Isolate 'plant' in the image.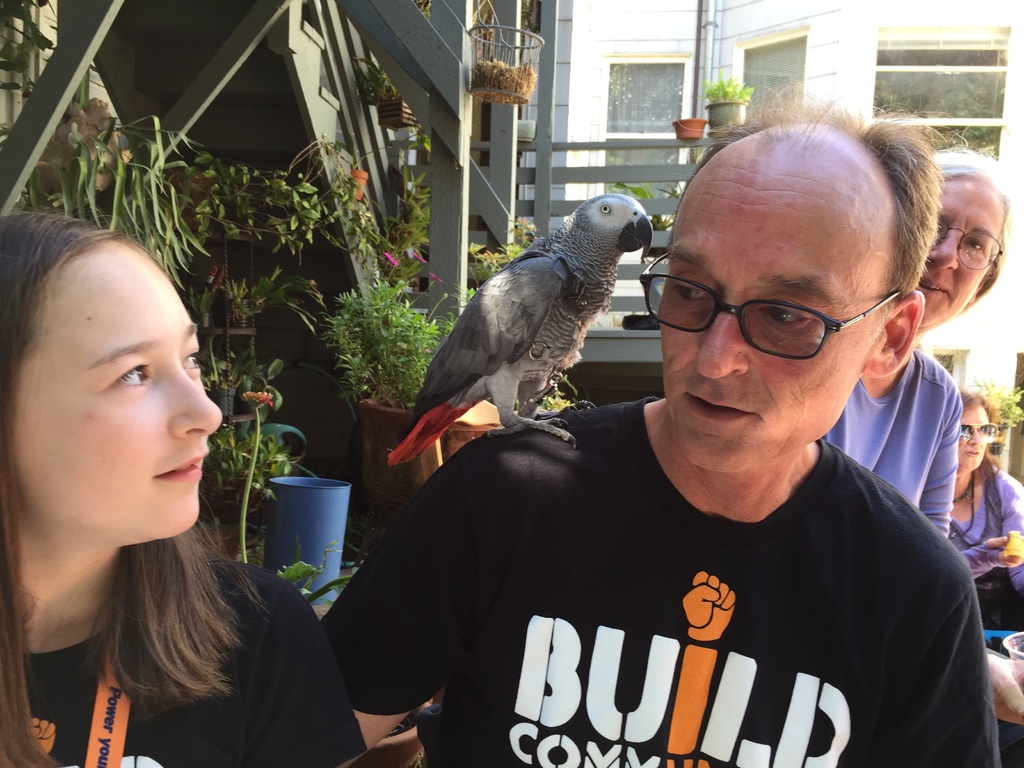
Isolated region: <bbox>0, 0, 54, 114</bbox>.
